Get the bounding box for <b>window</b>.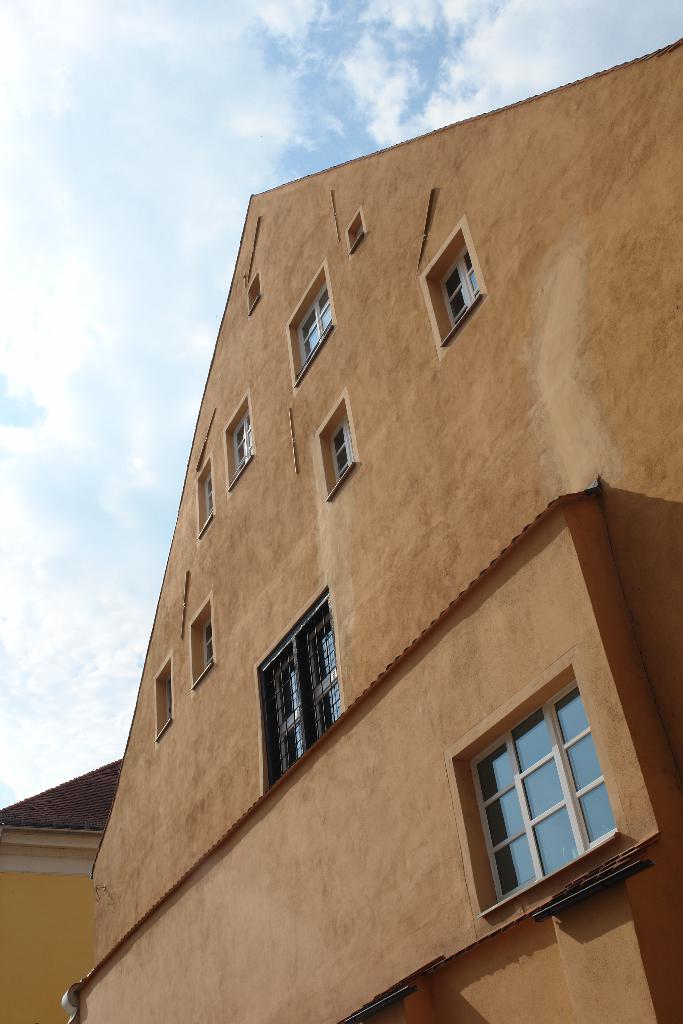
252:589:345:781.
